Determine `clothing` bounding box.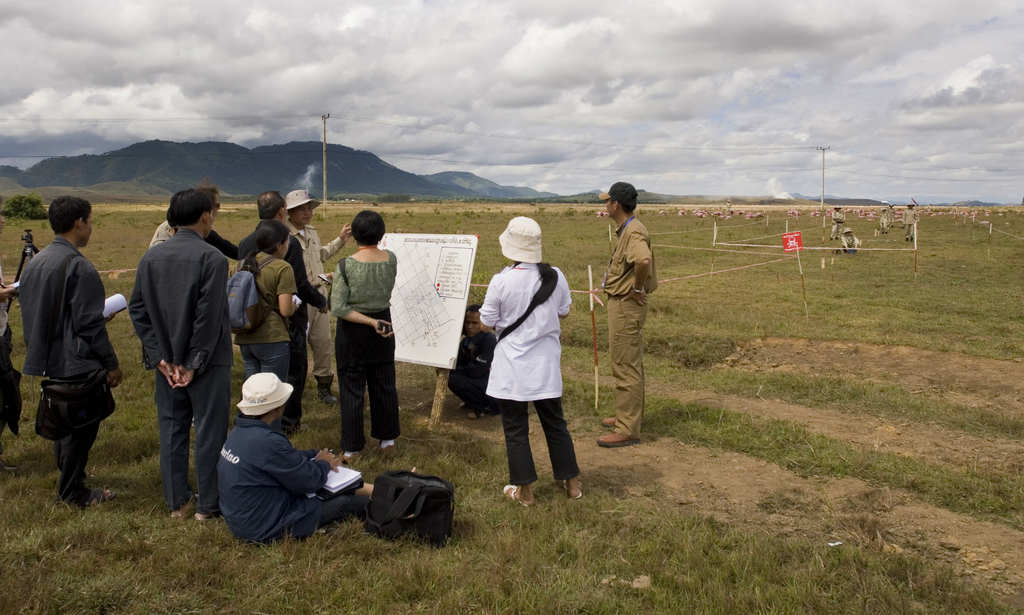
Determined: 900/207/917/236.
